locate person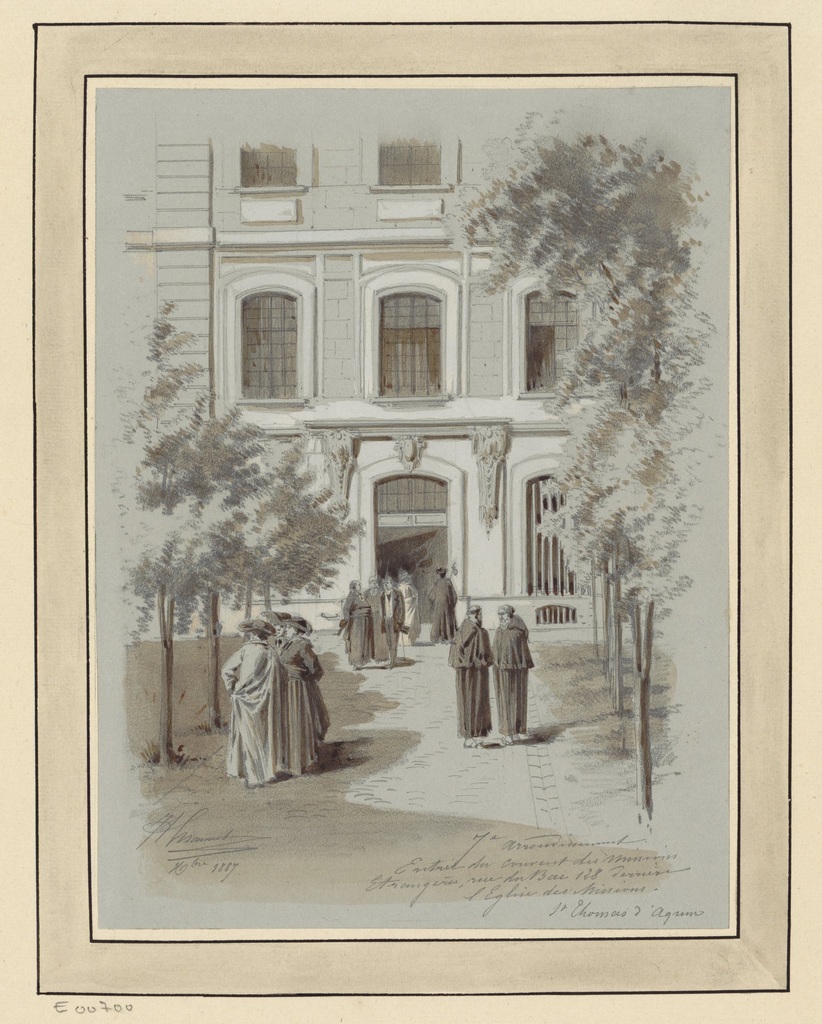
(left=432, top=561, right=458, bottom=638)
